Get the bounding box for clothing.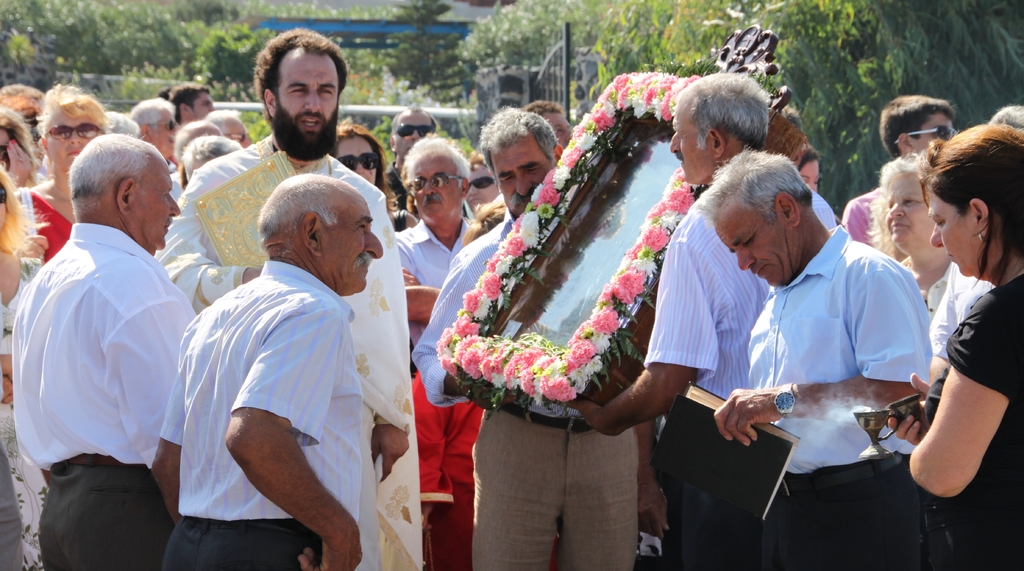
[163,256,366,570].
